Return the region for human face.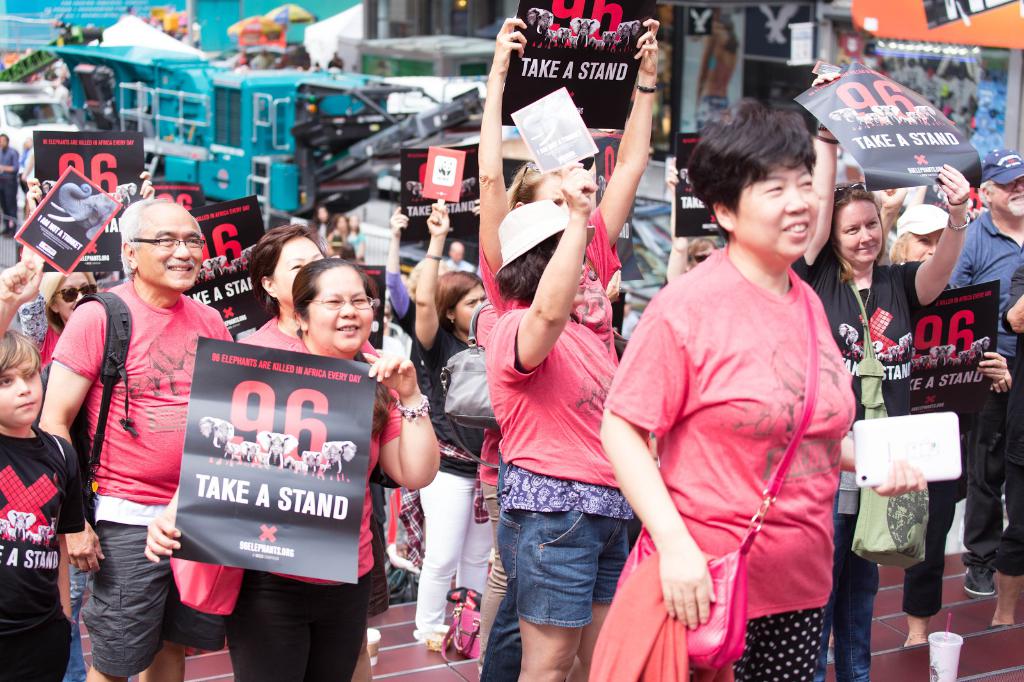
bbox=[993, 177, 1023, 216].
